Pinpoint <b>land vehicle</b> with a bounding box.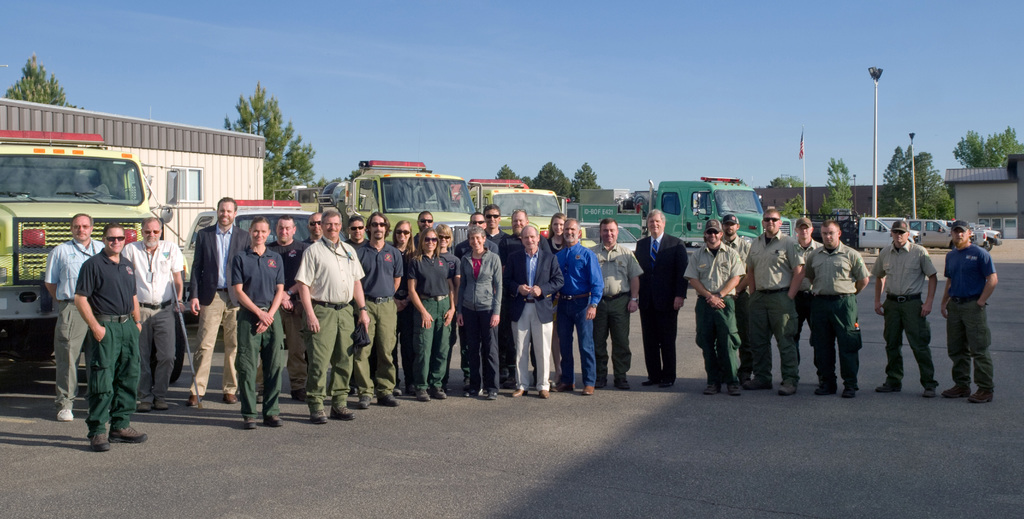
(left=0, top=123, right=157, bottom=362).
